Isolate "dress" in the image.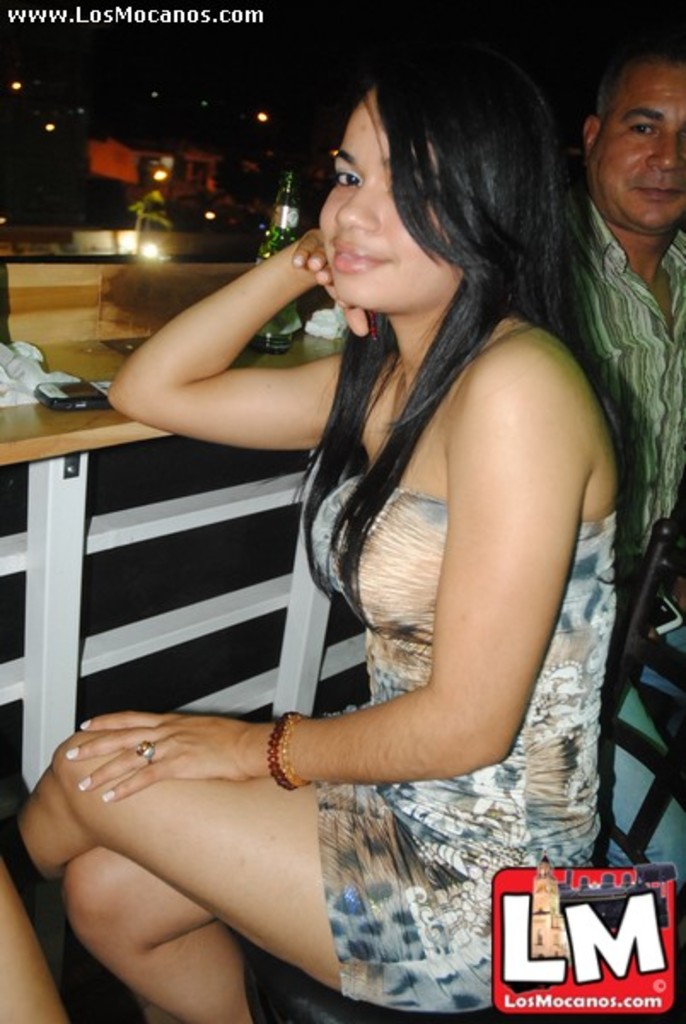
Isolated region: {"x1": 317, "y1": 464, "x2": 623, "y2": 1015}.
